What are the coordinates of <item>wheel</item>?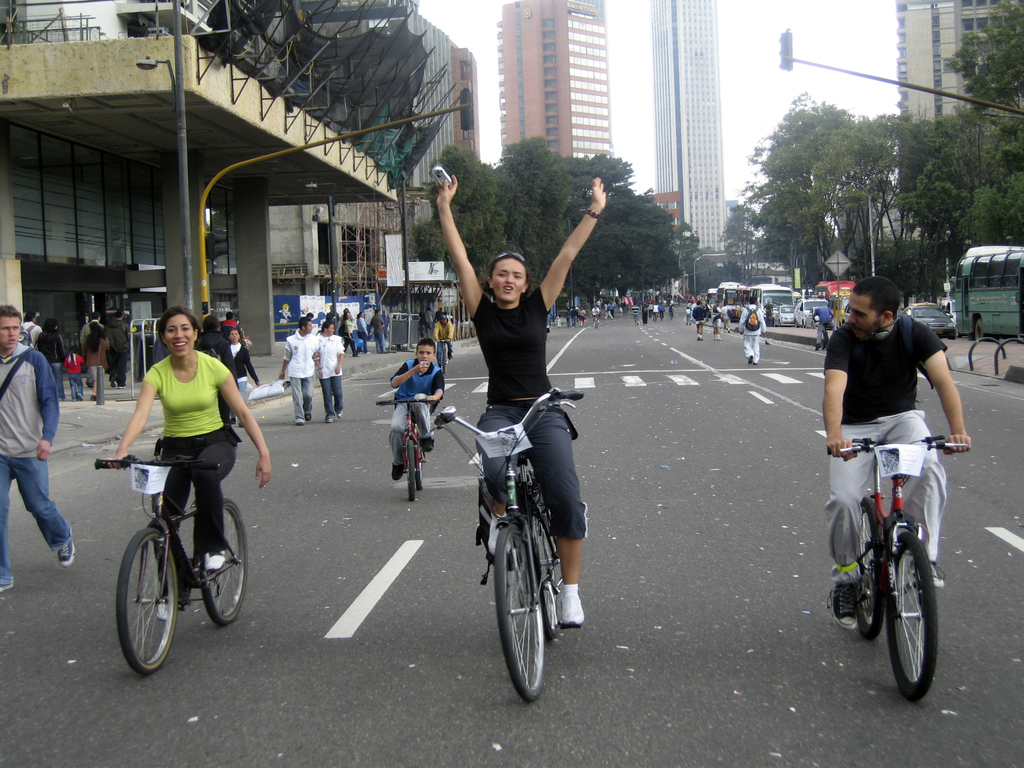
534, 488, 553, 639.
